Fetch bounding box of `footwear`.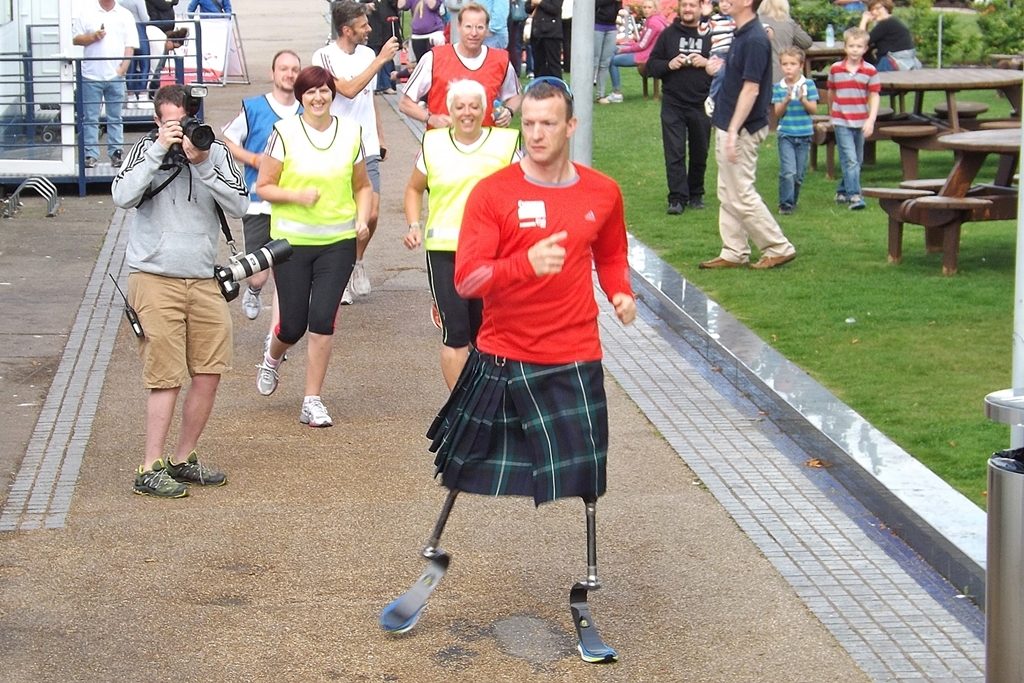
Bbox: <bbox>84, 154, 98, 168</bbox>.
